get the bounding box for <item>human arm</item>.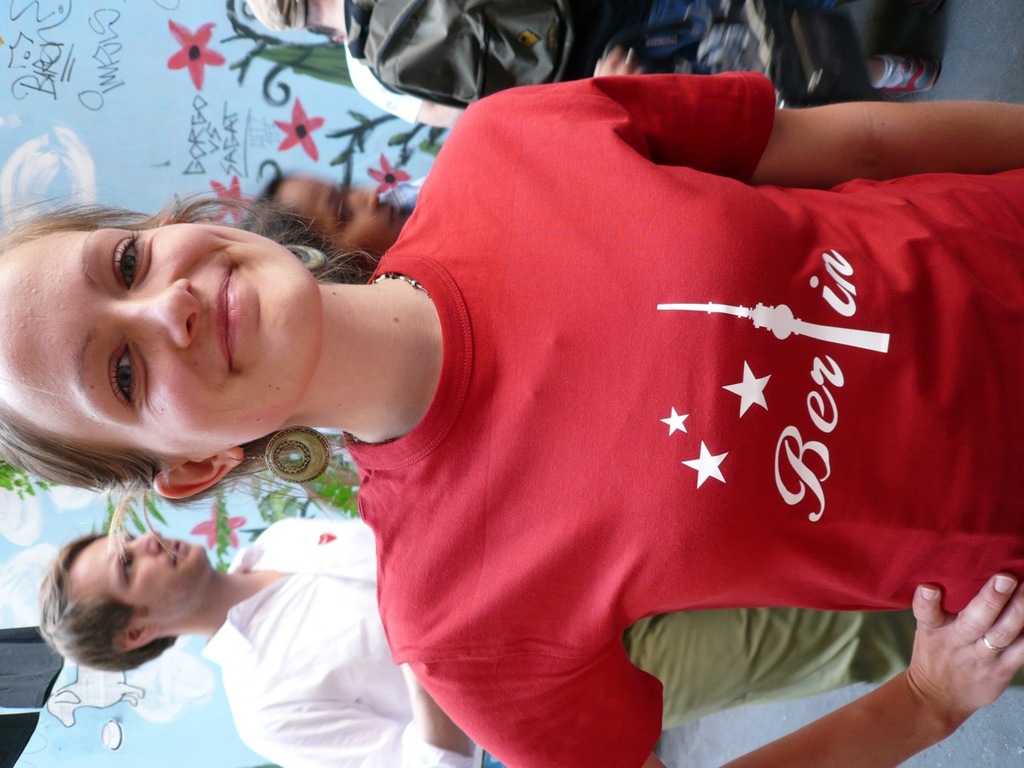
box=[385, 0, 647, 108].
